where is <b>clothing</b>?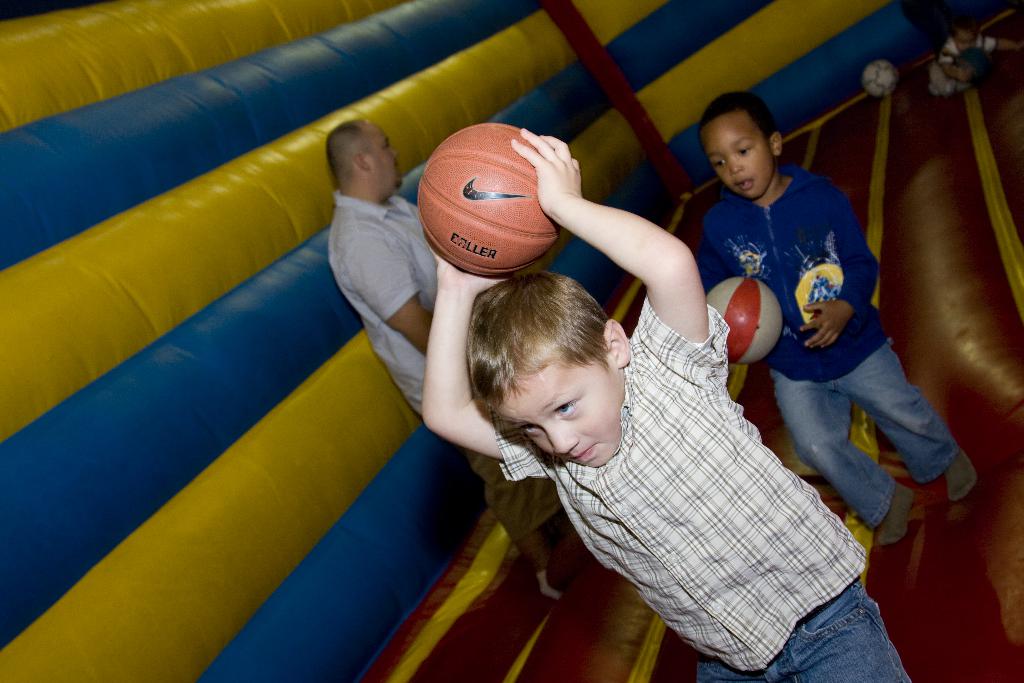
left=331, top=189, right=558, bottom=544.
